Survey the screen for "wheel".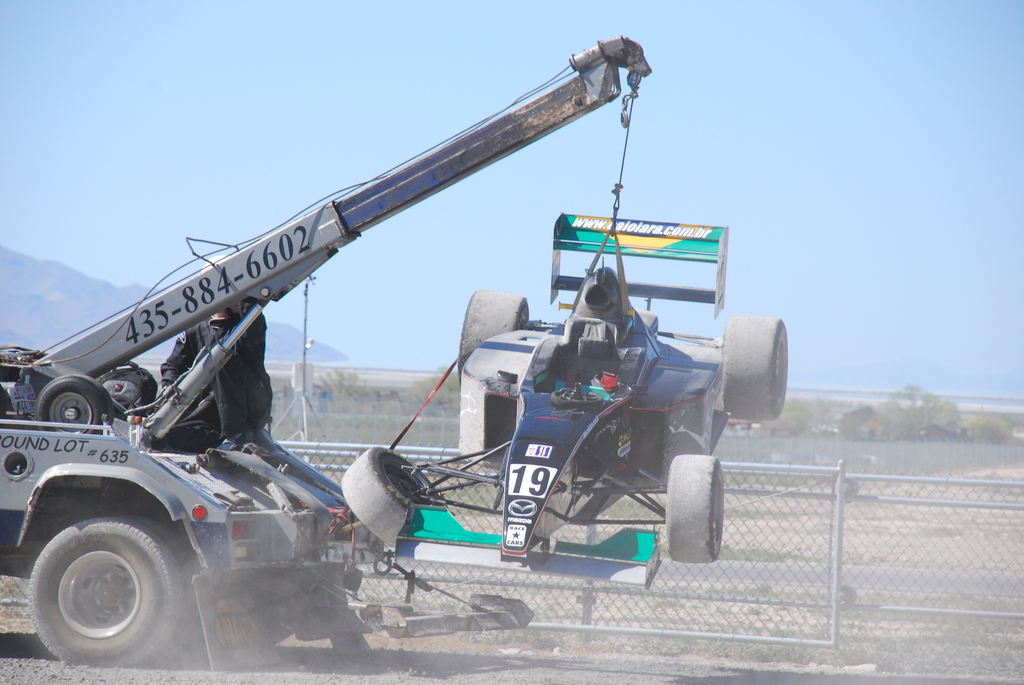
Survey found: 37/375/115/438.
